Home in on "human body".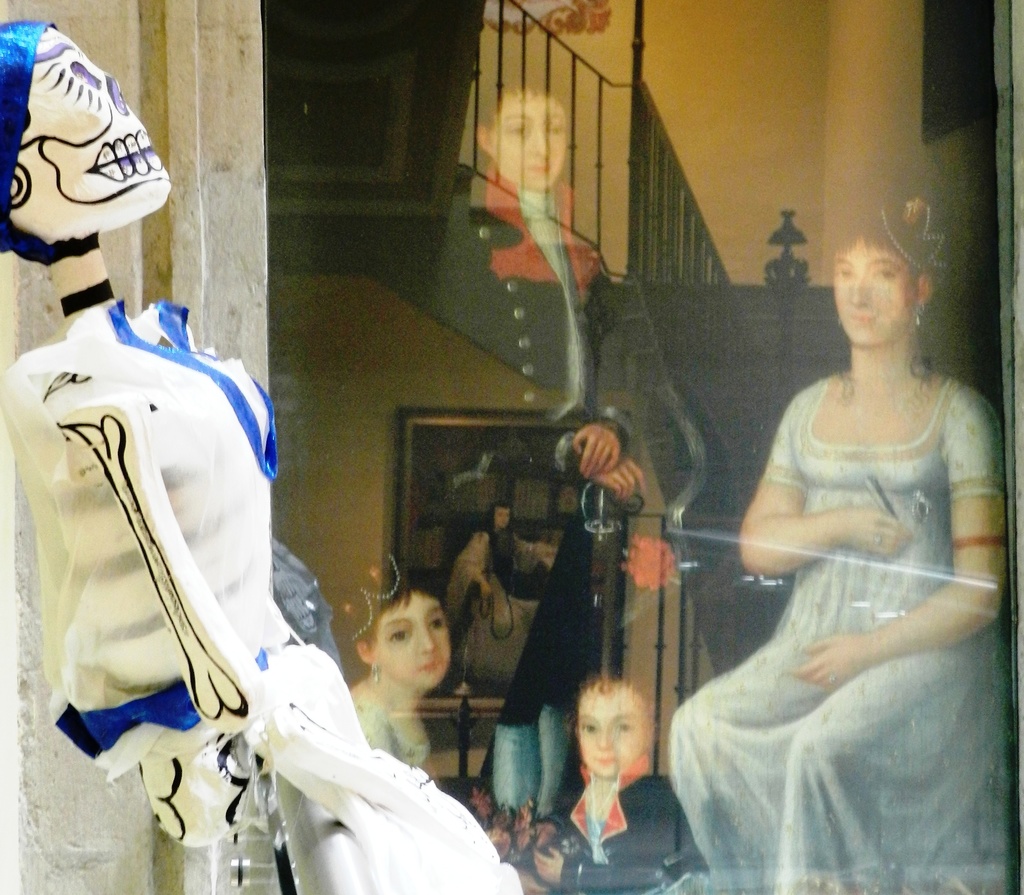
Homed in at bbox=(691, 234, 1000, 869).
